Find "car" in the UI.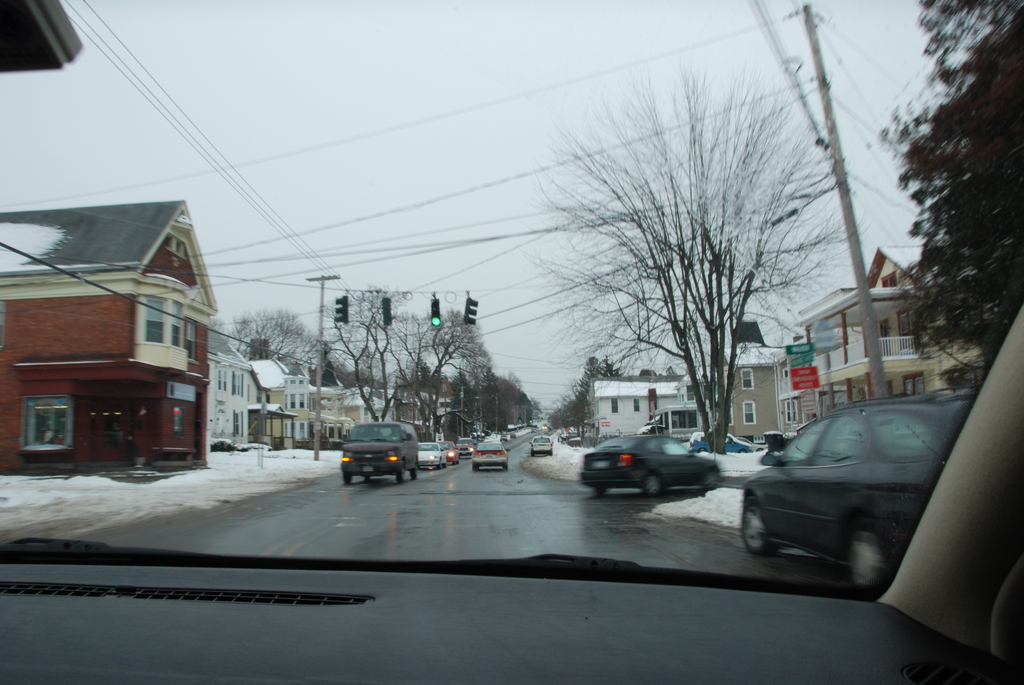
UI element at detection(570, 429, 724, 497).
